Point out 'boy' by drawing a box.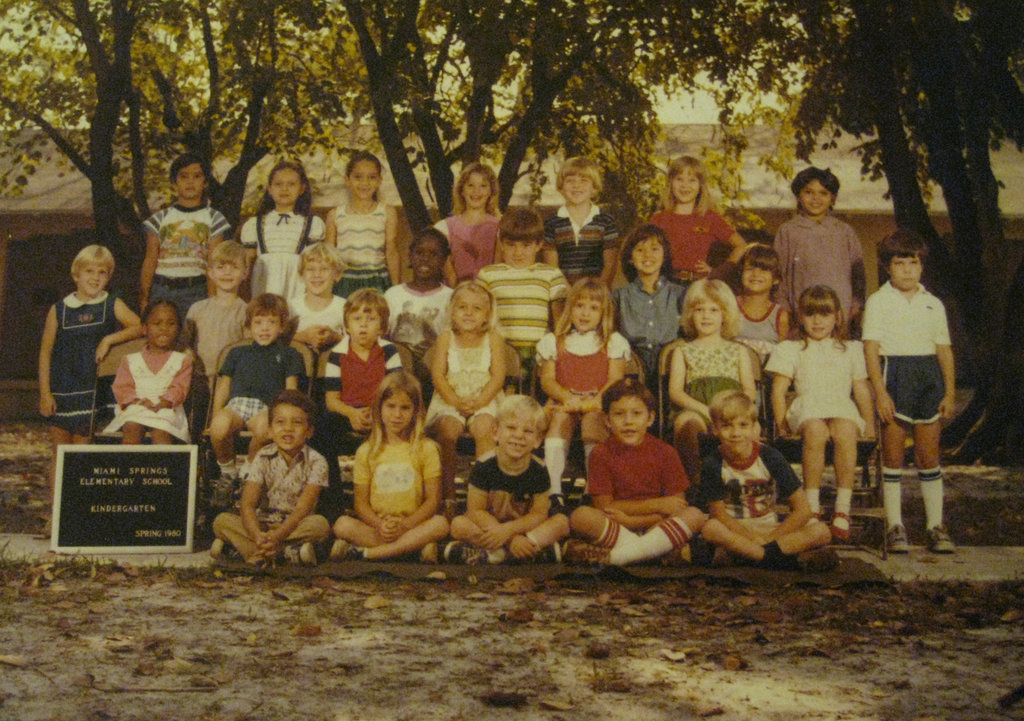
<bbox>576, 377, 711, 579</bbox>.
